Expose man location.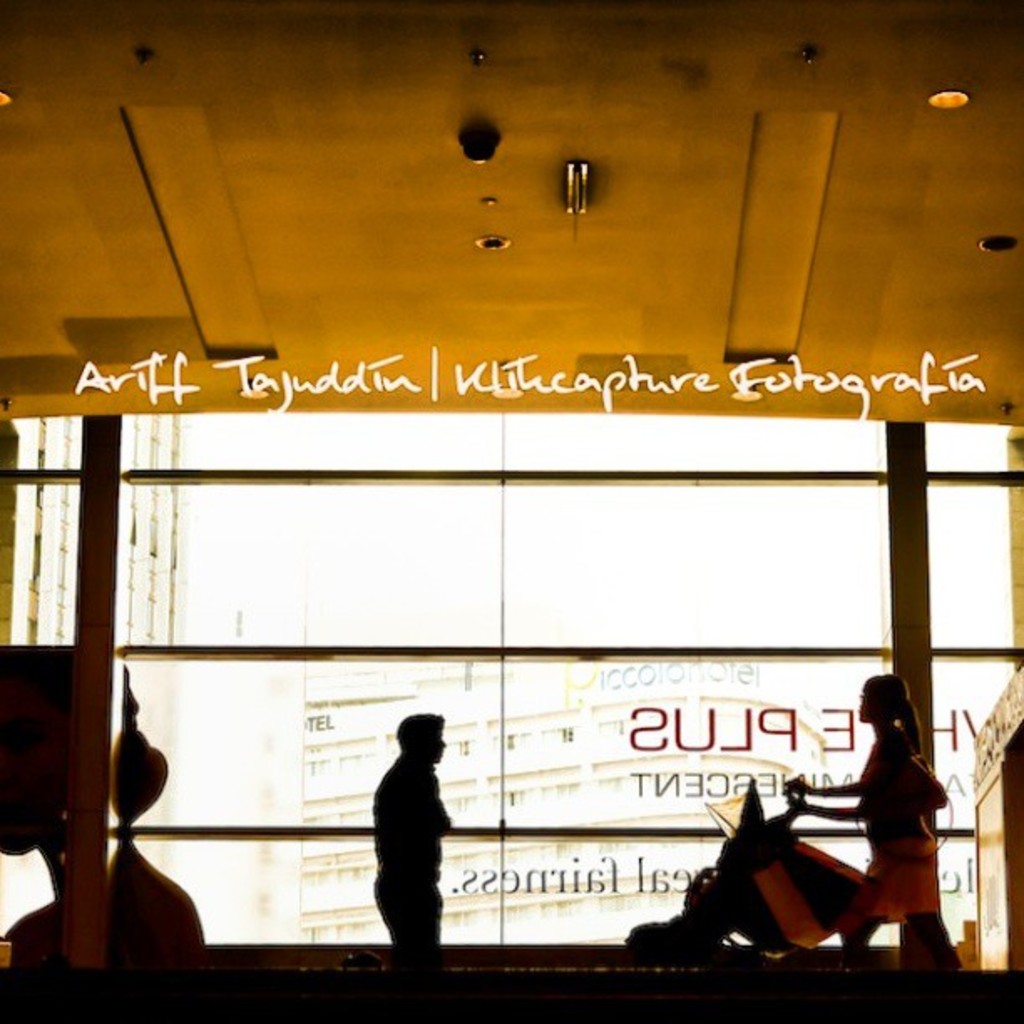
Exposed at (left=370, top=713, right=448, bottom=935).
